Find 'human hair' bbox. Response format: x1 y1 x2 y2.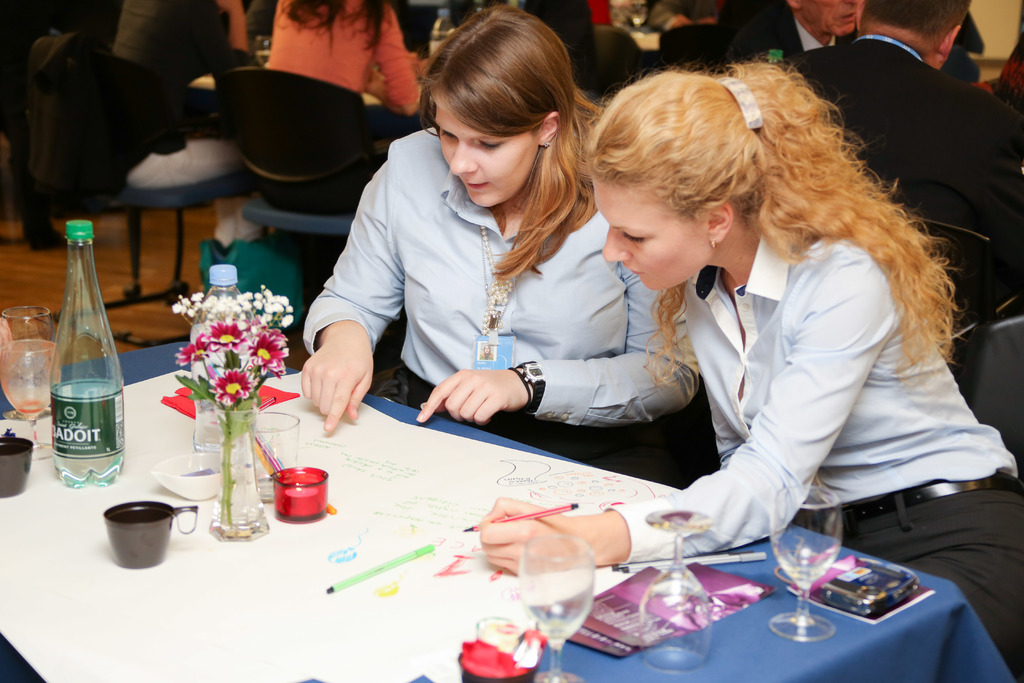
865 0 972 47.
